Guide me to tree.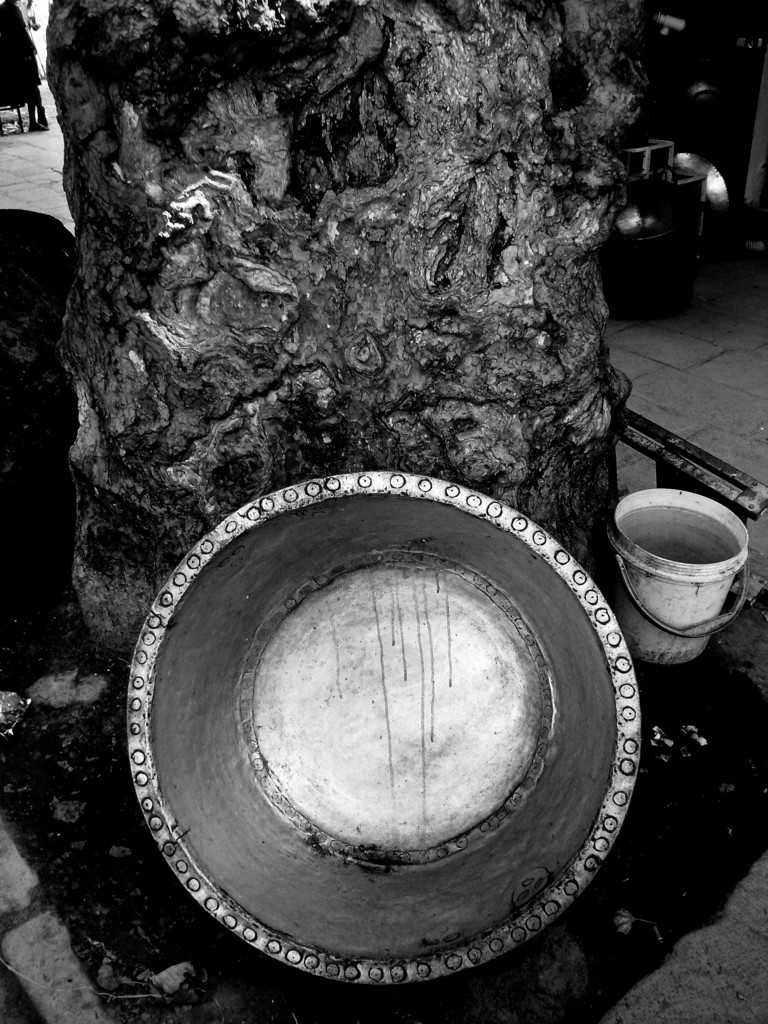
Guidance: [x1=60, y1=0, x2=644, y2=725].
